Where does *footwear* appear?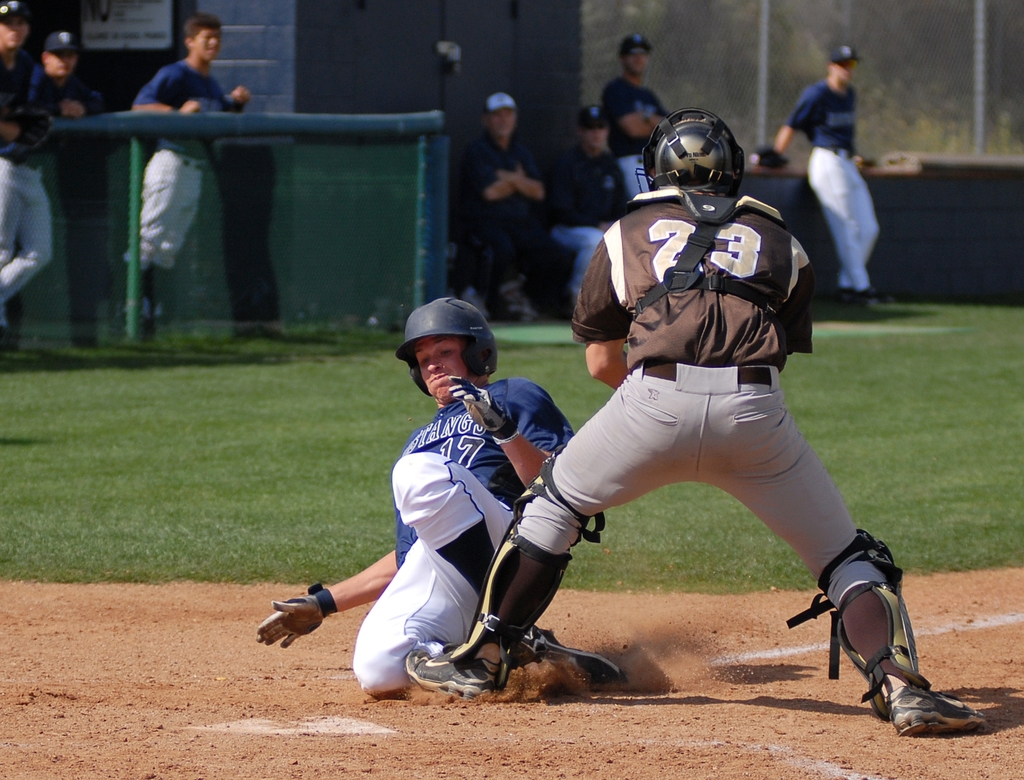
Appears at (x1=820, y1=552, x2=960, y2=733).
